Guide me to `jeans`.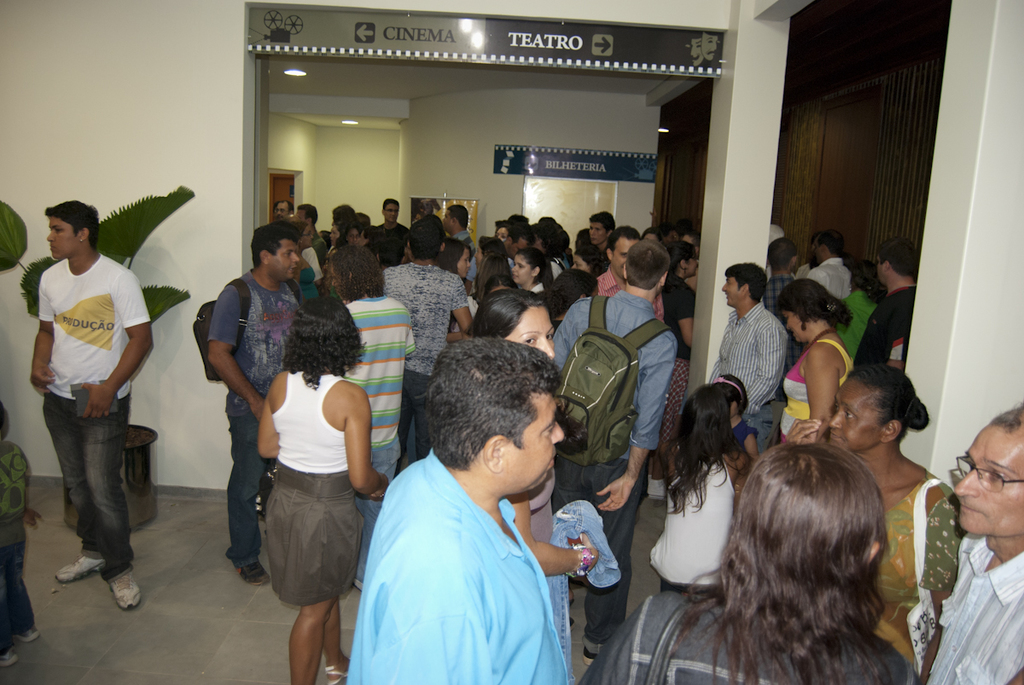
Guidance: bbox=(403, 371, 430, 462).
